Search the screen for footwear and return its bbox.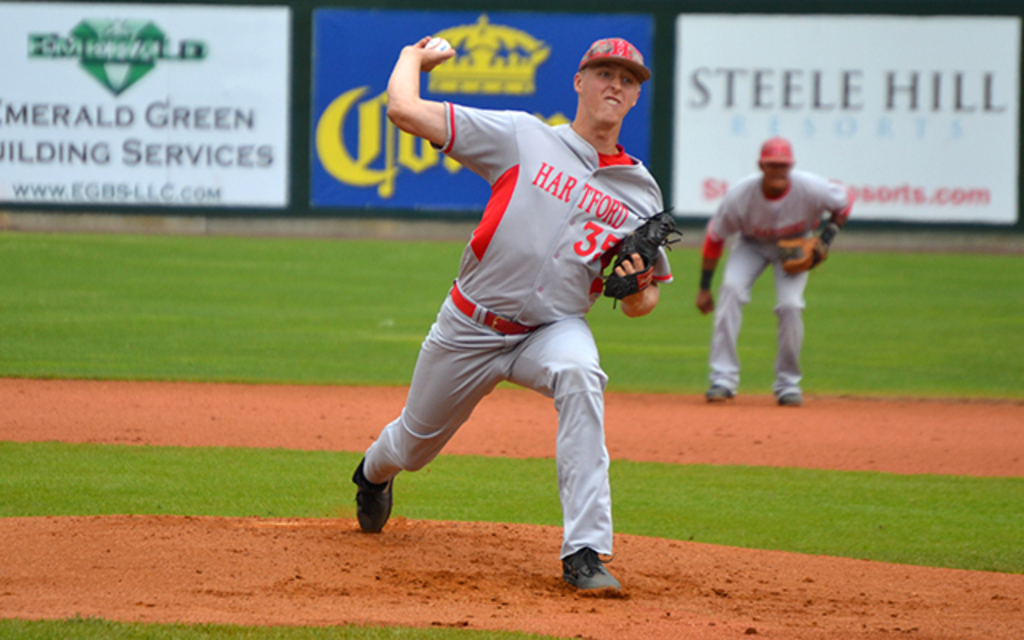
Found: x1=709, y1=381, x2=733, y2=403.
